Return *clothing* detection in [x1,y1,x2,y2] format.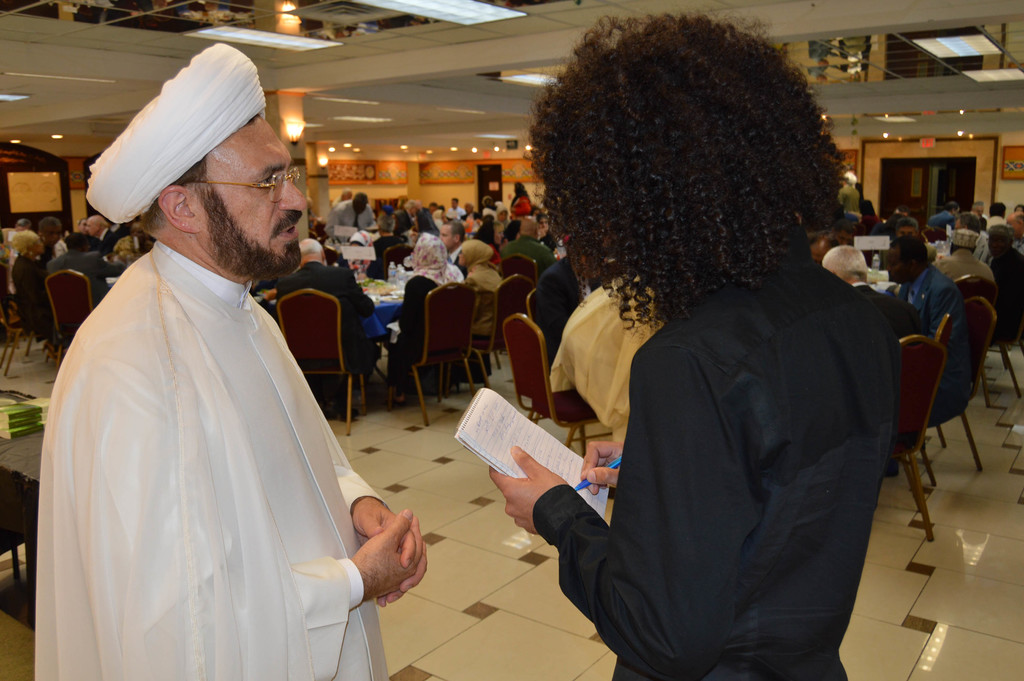
[61,227,100,256].
